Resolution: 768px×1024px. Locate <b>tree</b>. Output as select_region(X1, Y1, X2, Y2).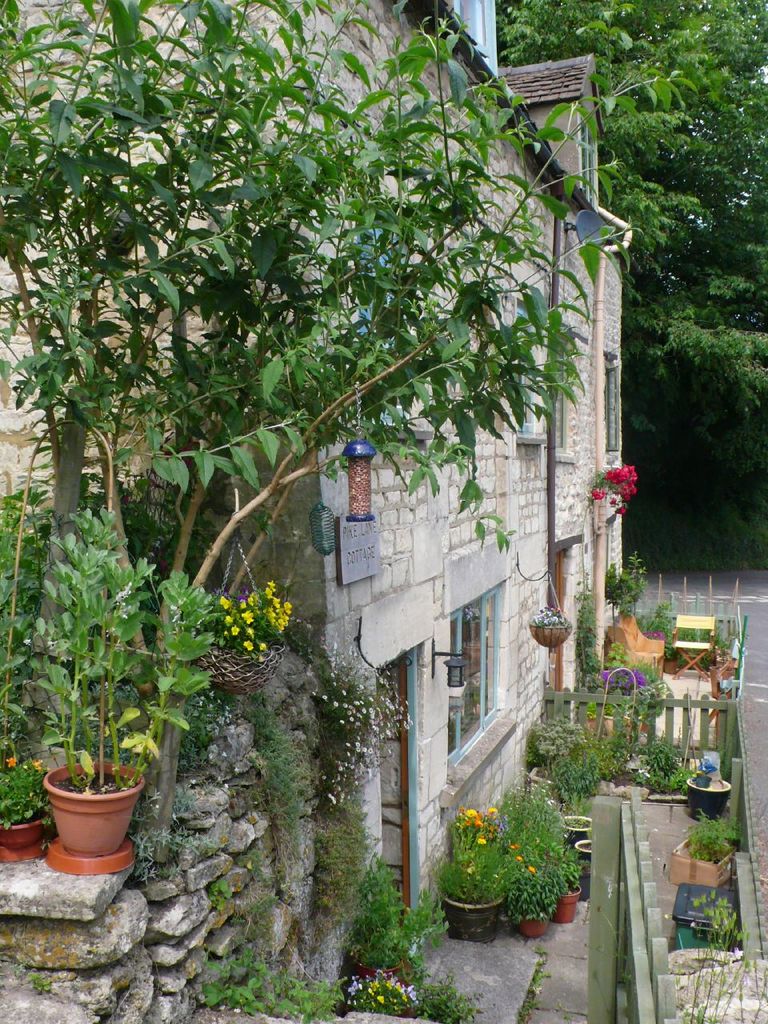
select_region(490, 0, 767, 574).
